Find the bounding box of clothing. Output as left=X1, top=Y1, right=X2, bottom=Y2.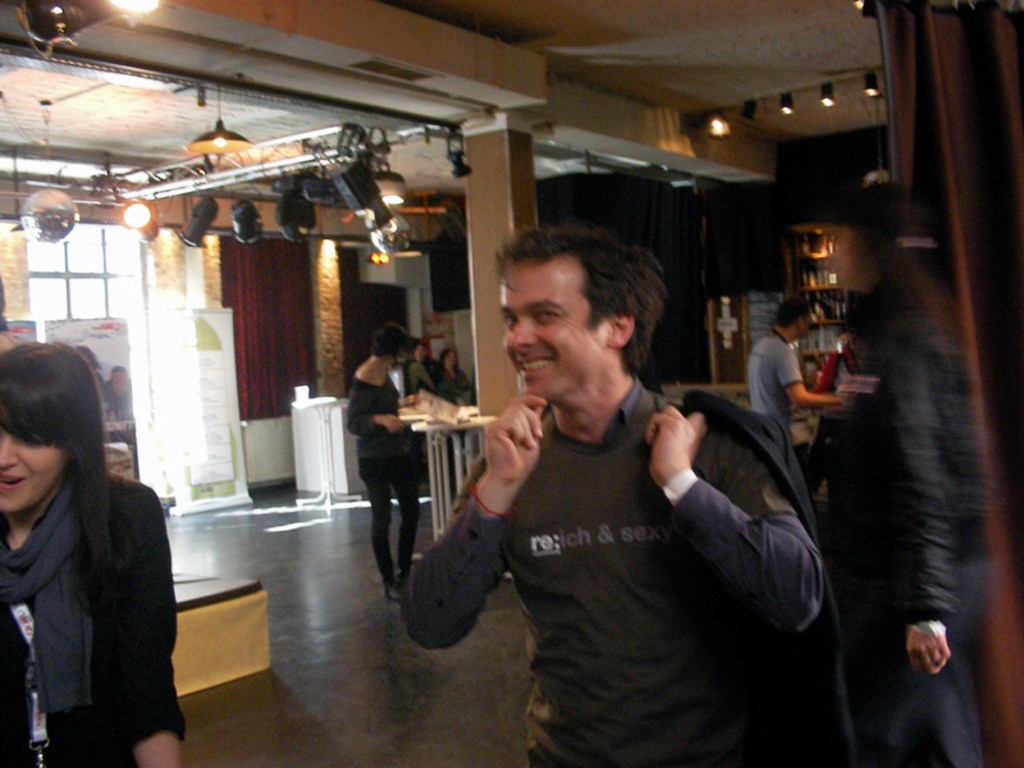
left=864, top=329, right=996, bottom=767.
